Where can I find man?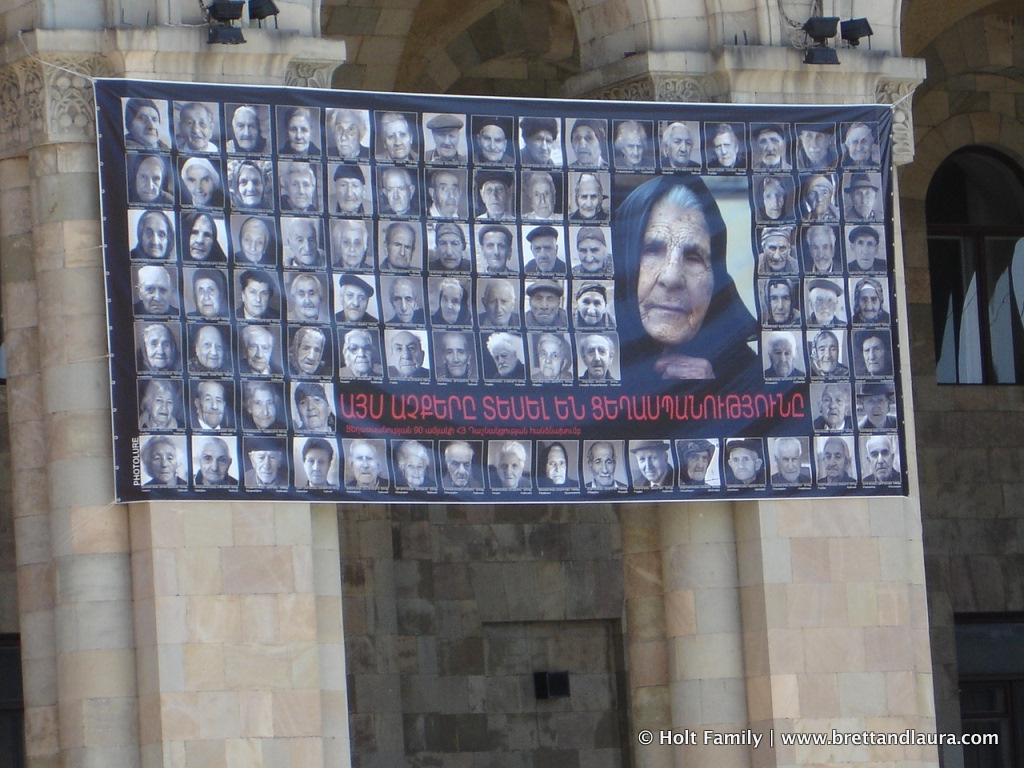
You can find it at box=[814, 438, 853, 483].
